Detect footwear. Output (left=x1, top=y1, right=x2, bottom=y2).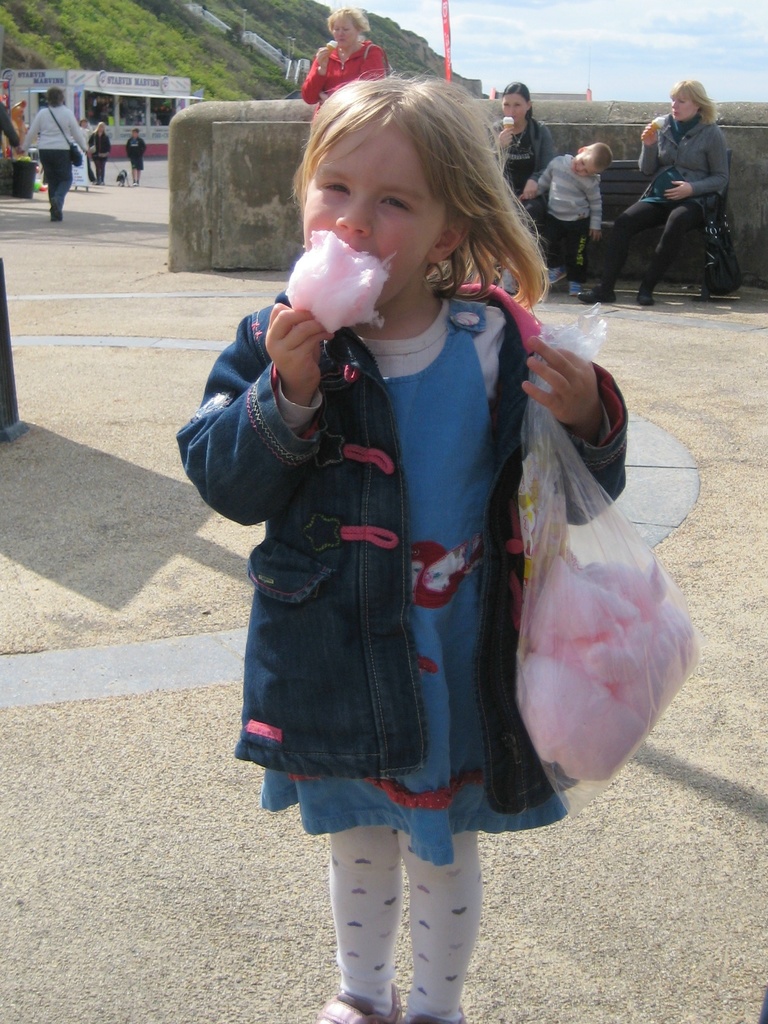
(left=410, top=1001, right=468, bottom=1023).
